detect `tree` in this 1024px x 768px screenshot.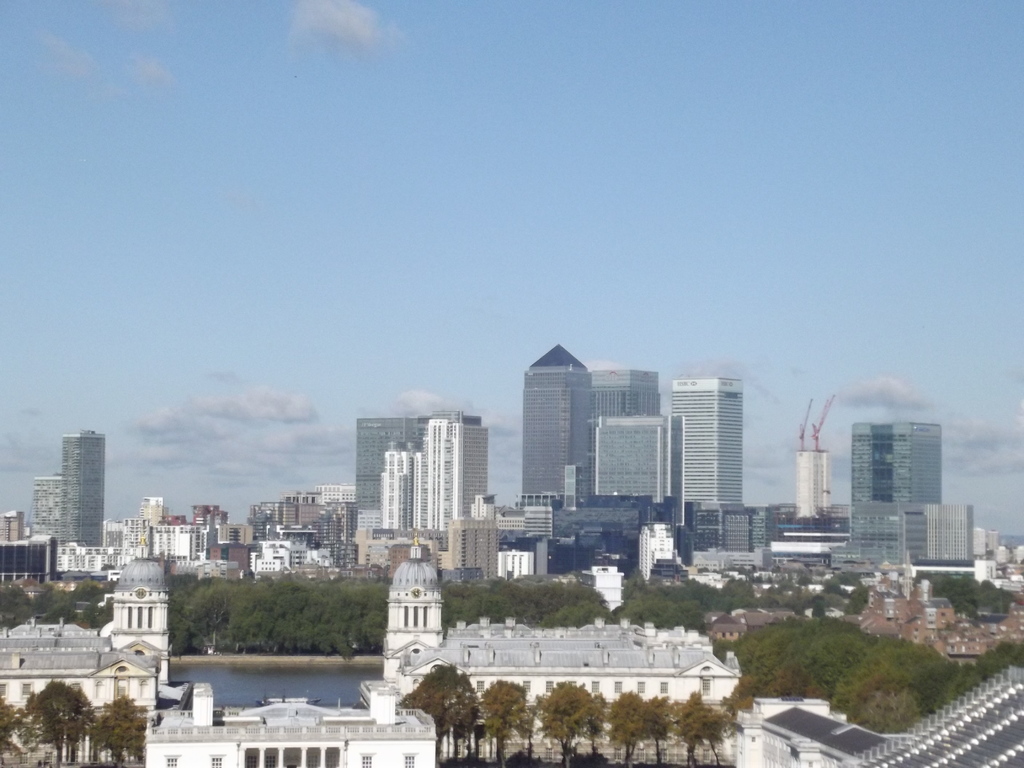
Detection: box(0, 701, 32, 765).
